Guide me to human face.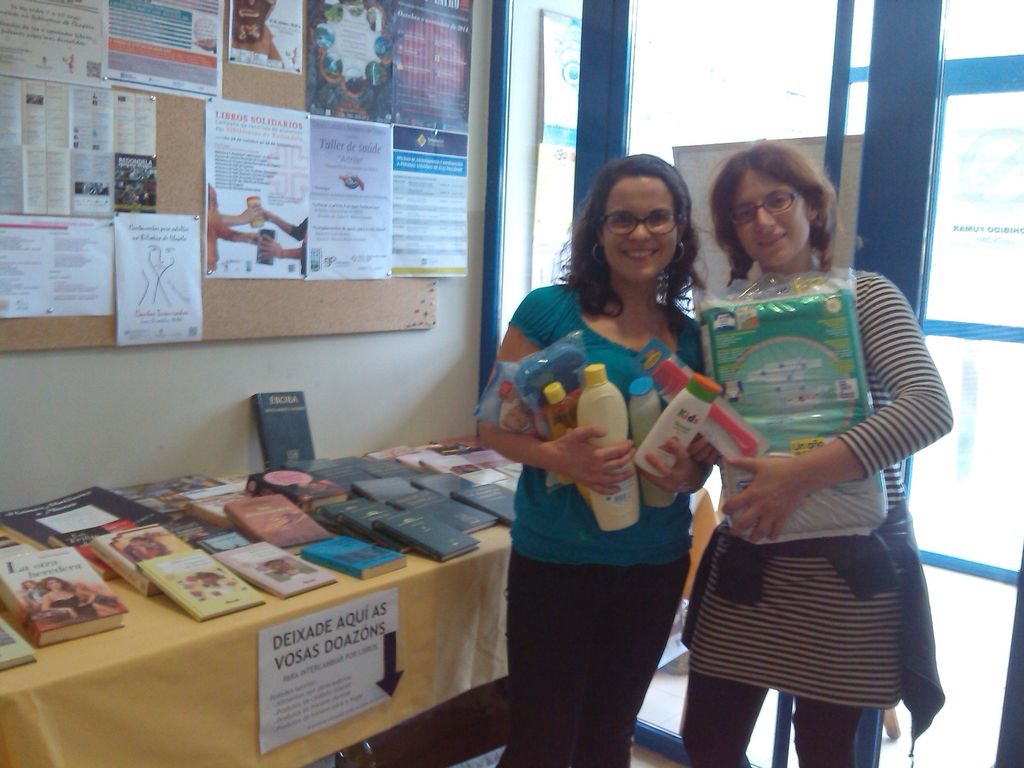
Guidance: bbox=[600, 175, 677, 281].
